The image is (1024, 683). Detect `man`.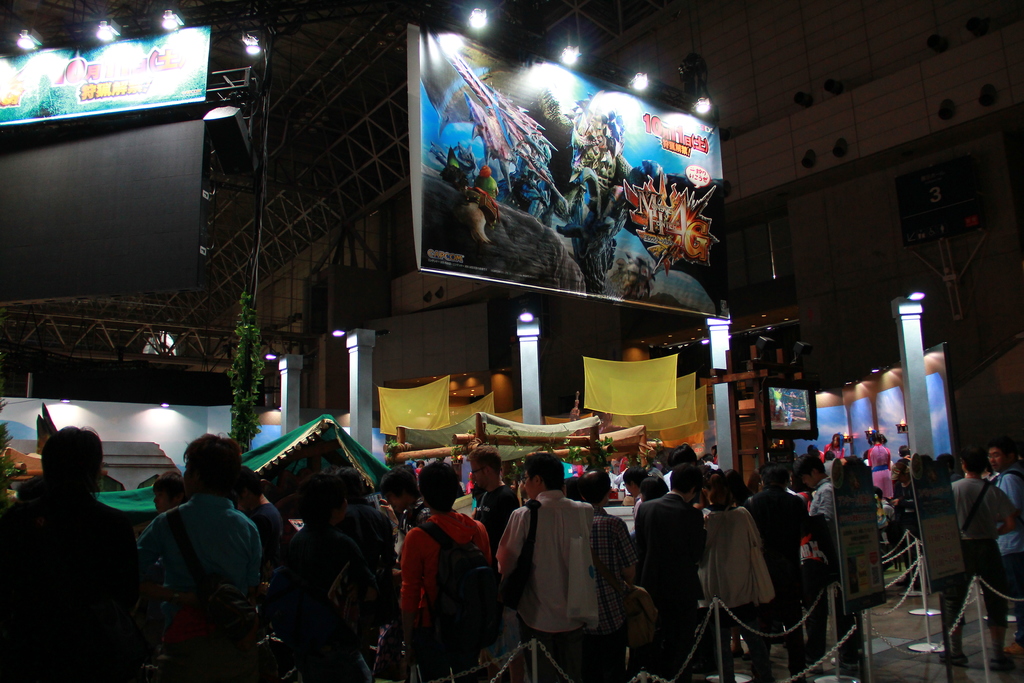
Detection: [669, 444, 705, 511].
